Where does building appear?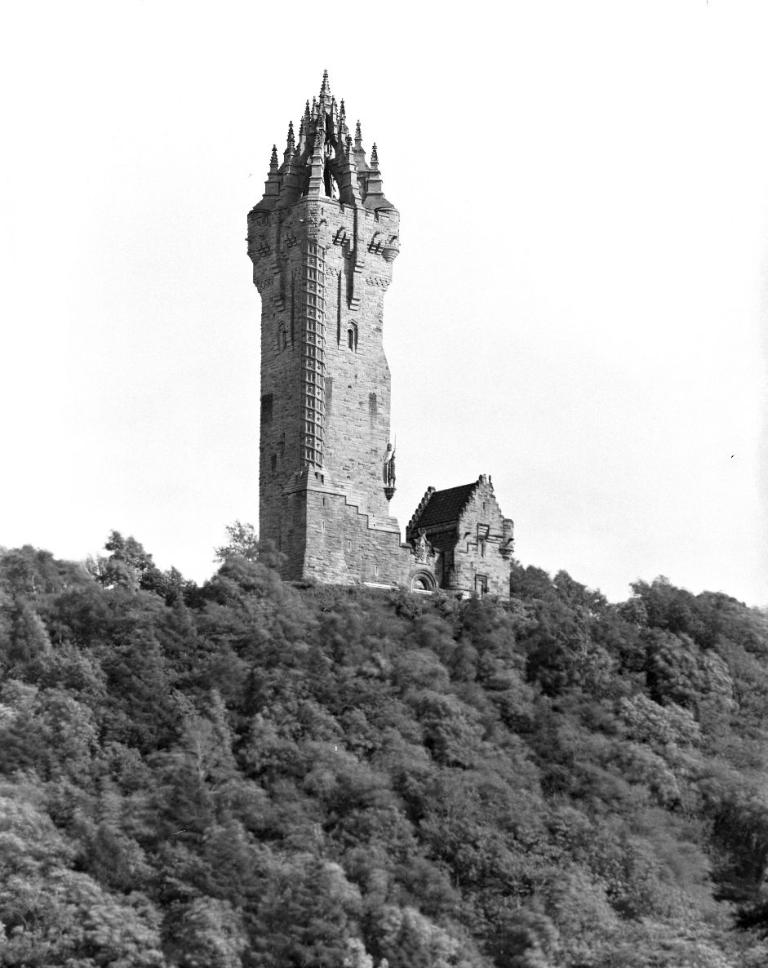
Appears at pyautogui.locateOnScreen(236, 69, 417, 599).
